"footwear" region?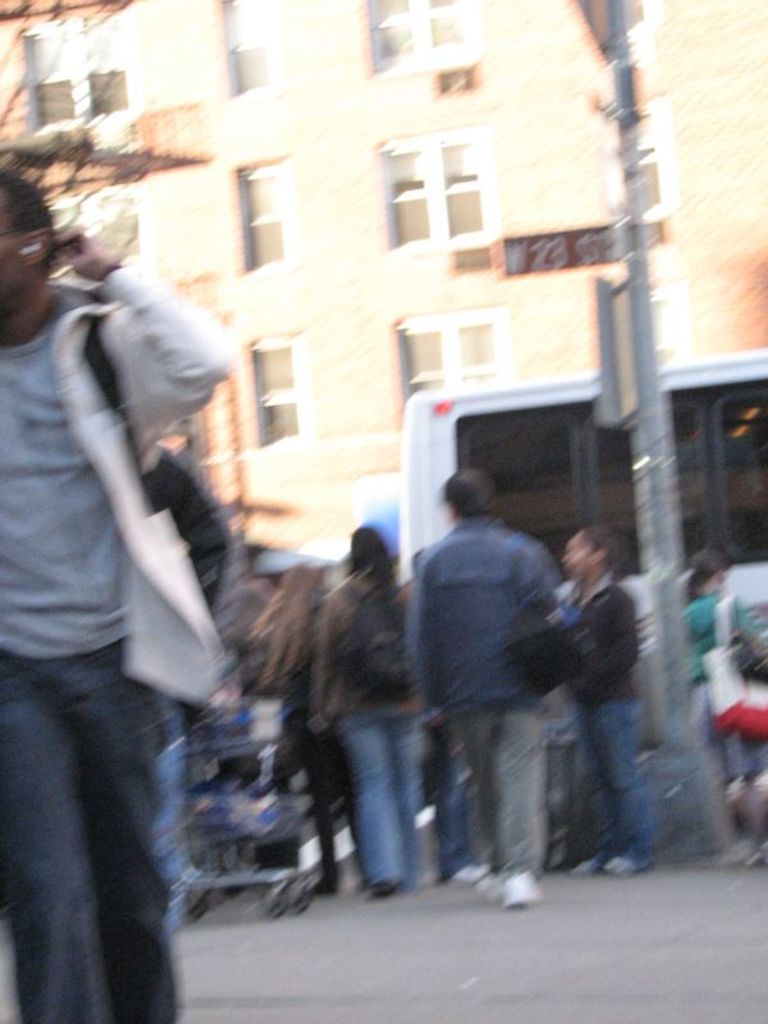
(603,849,654,872)
